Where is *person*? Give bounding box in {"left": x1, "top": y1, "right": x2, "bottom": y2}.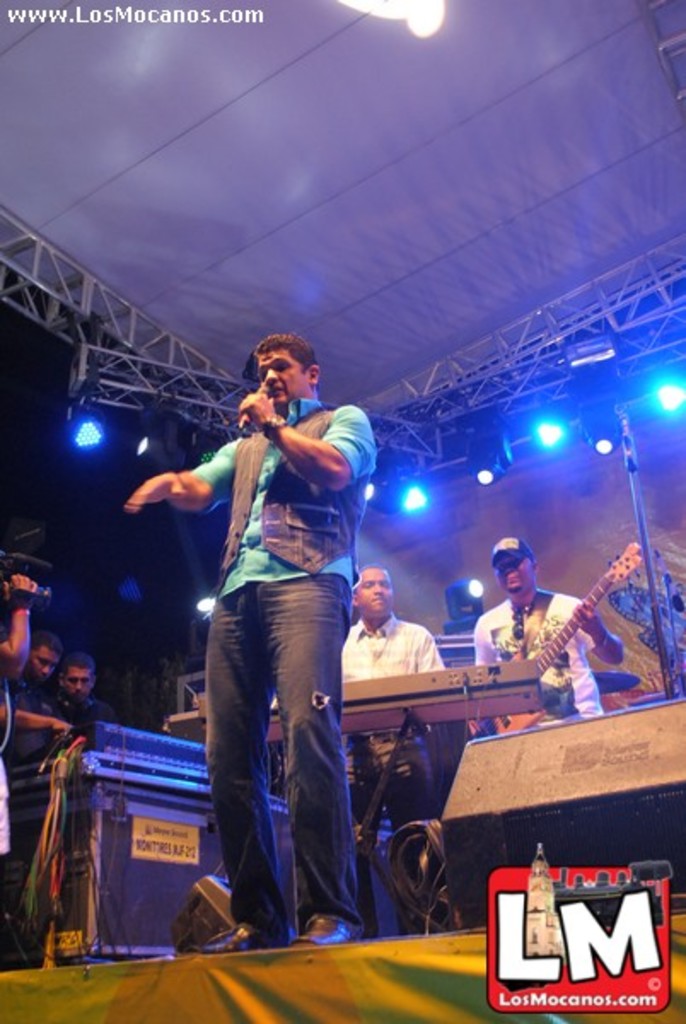
{"left": 466, "top": 532, "right": 623, "bottom": 739}.
